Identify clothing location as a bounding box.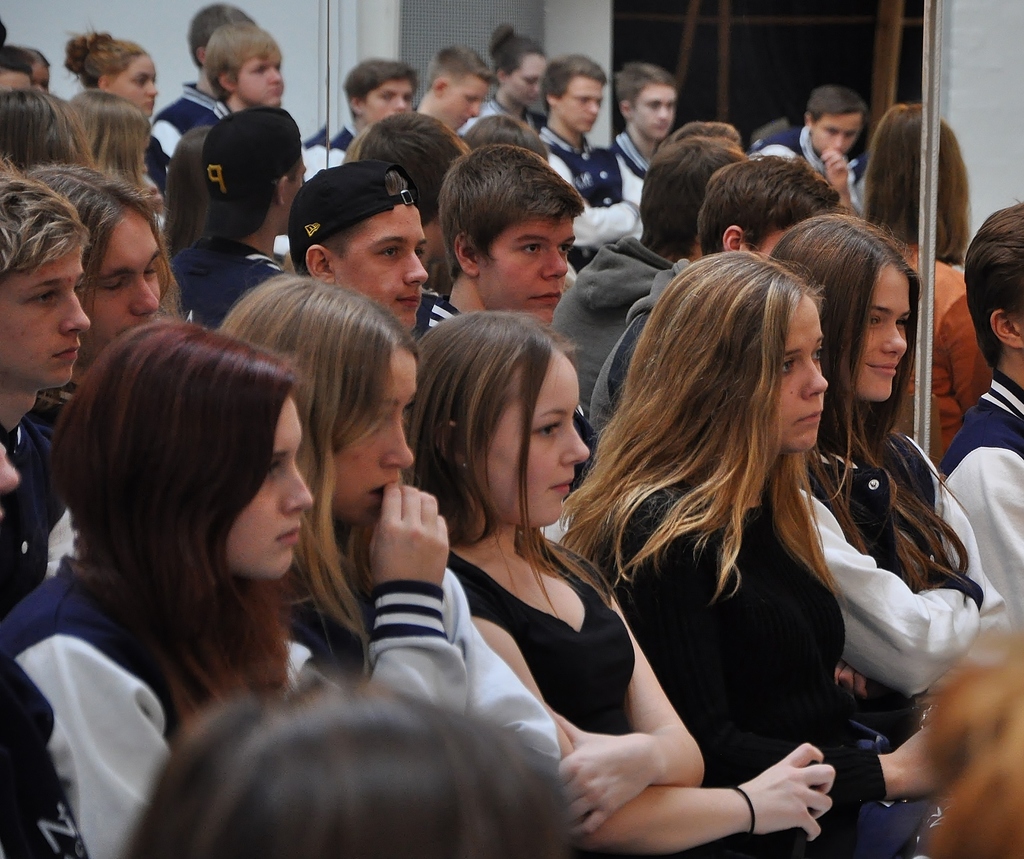
box=[542, 235, 672, 418].
